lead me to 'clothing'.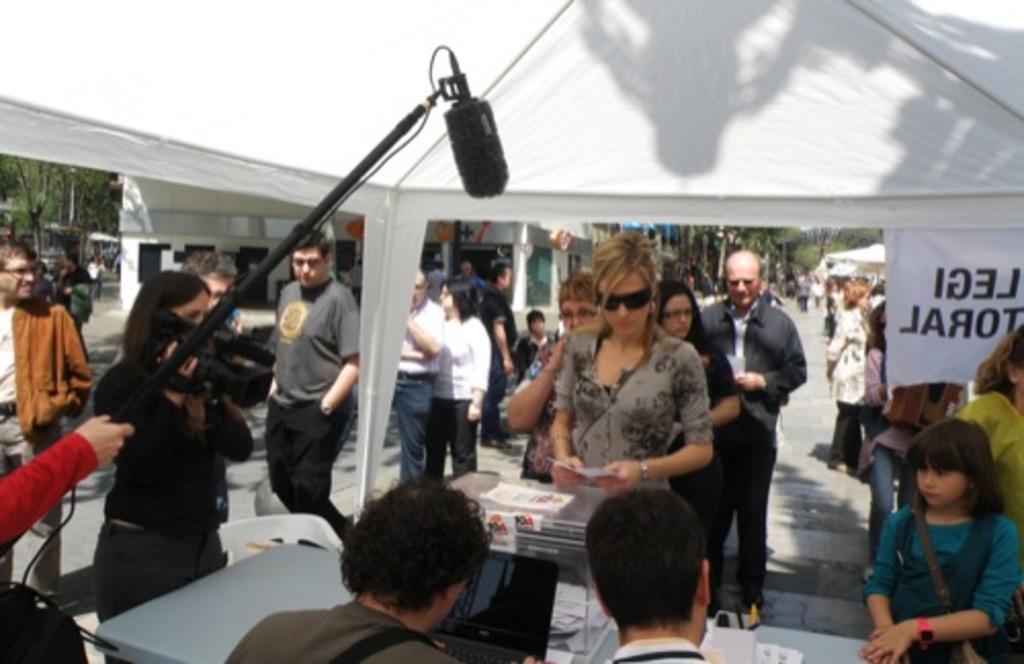
Lead to <region>229, 596, 487, 662</region>.
